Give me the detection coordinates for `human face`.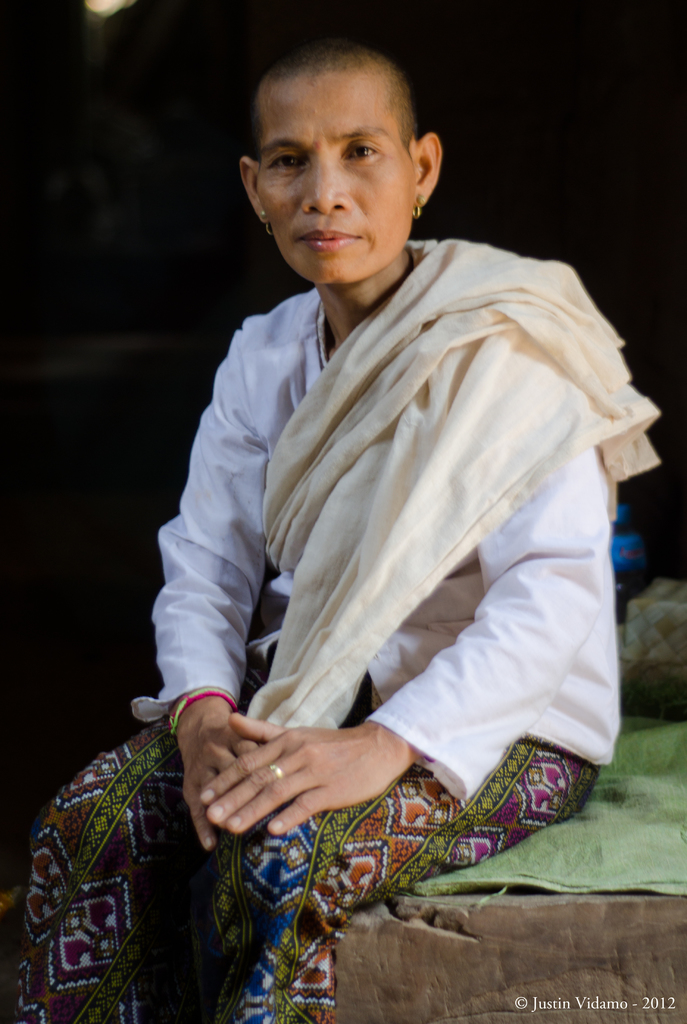
{"left": 259, "top": 74, "right": 420, "bottom": 287}.
